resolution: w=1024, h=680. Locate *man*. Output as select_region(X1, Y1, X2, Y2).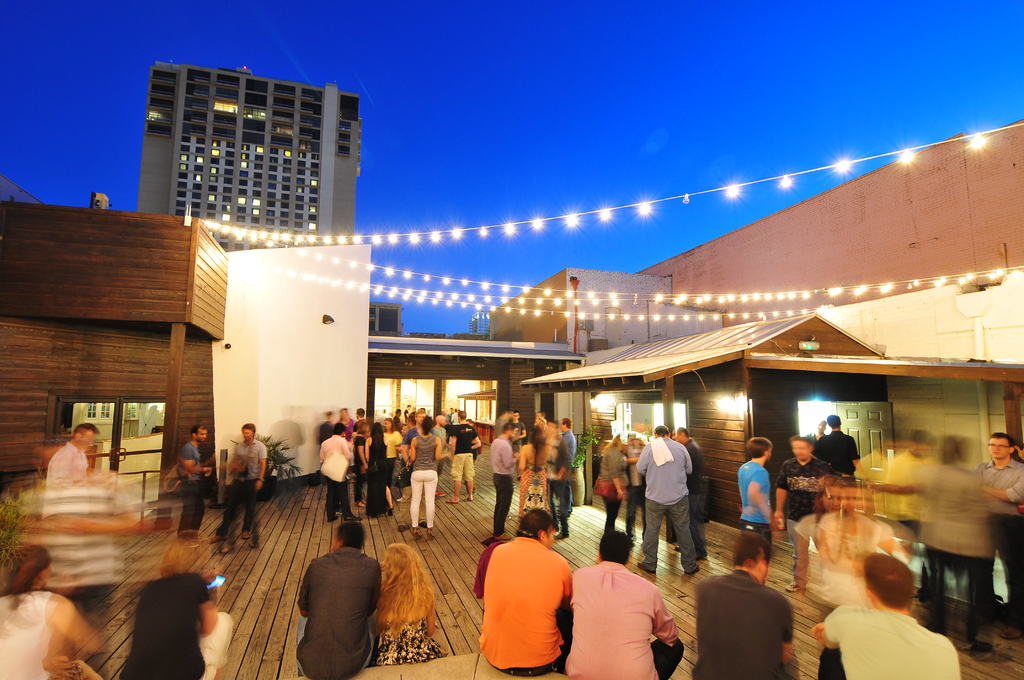
select_region(457, 409, 484, 502).
